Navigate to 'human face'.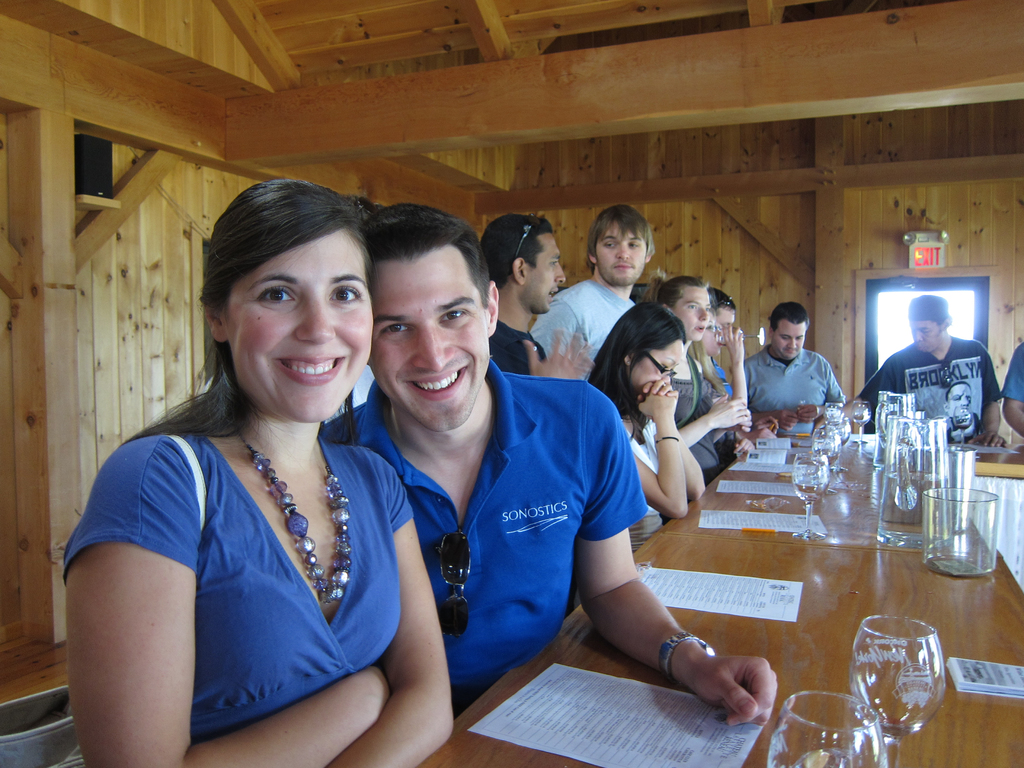
Navigation target: <bbox>595, 227, 649, 286</bbox>.
